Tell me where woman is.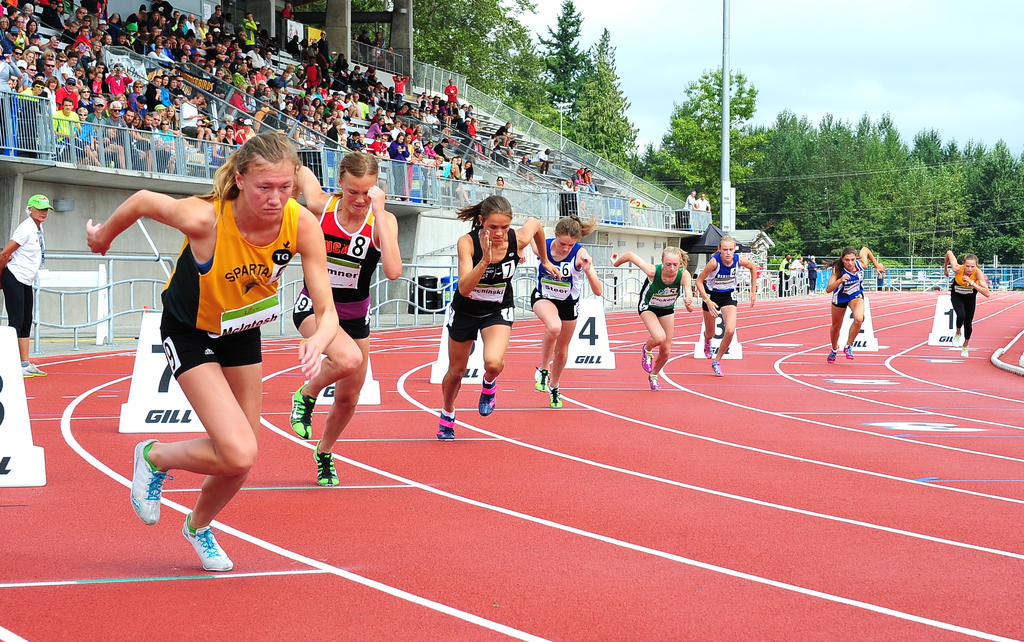
woman is at (left=289, top=151, right=406, bottom=490).
